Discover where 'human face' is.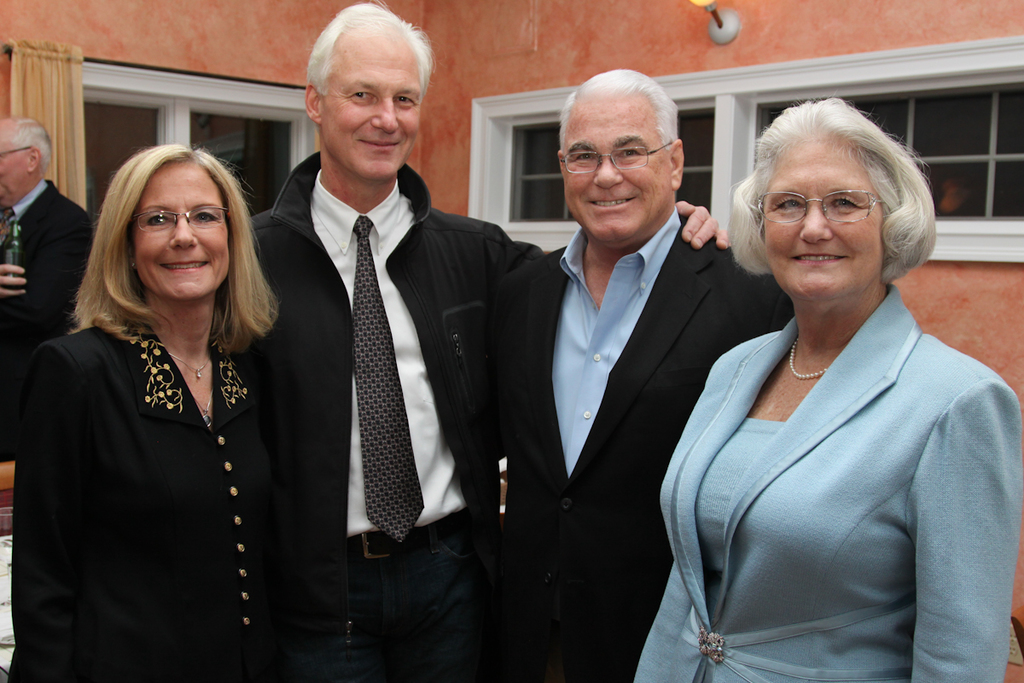
Discovered at Rect(558, 92, 676, 248).
